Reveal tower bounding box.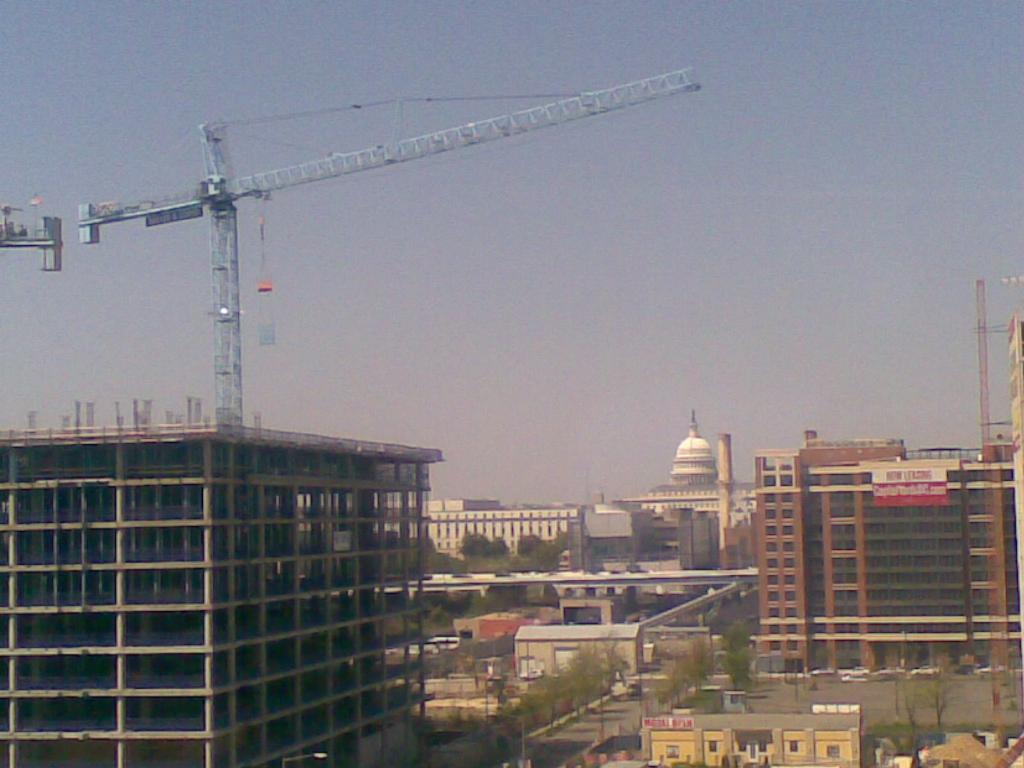
Revealed: rect(389, 502, 588, 572).
